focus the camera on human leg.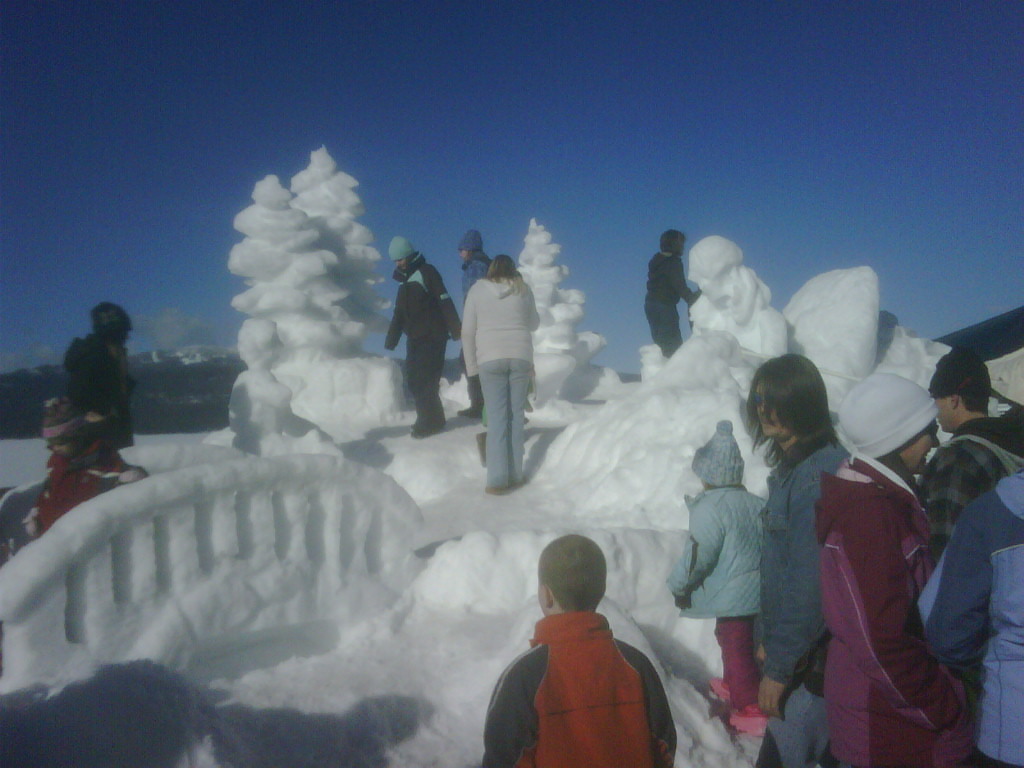
Focus region: {"x1": 646, "y1": 297, "x2": 681, "y2": 352}.
